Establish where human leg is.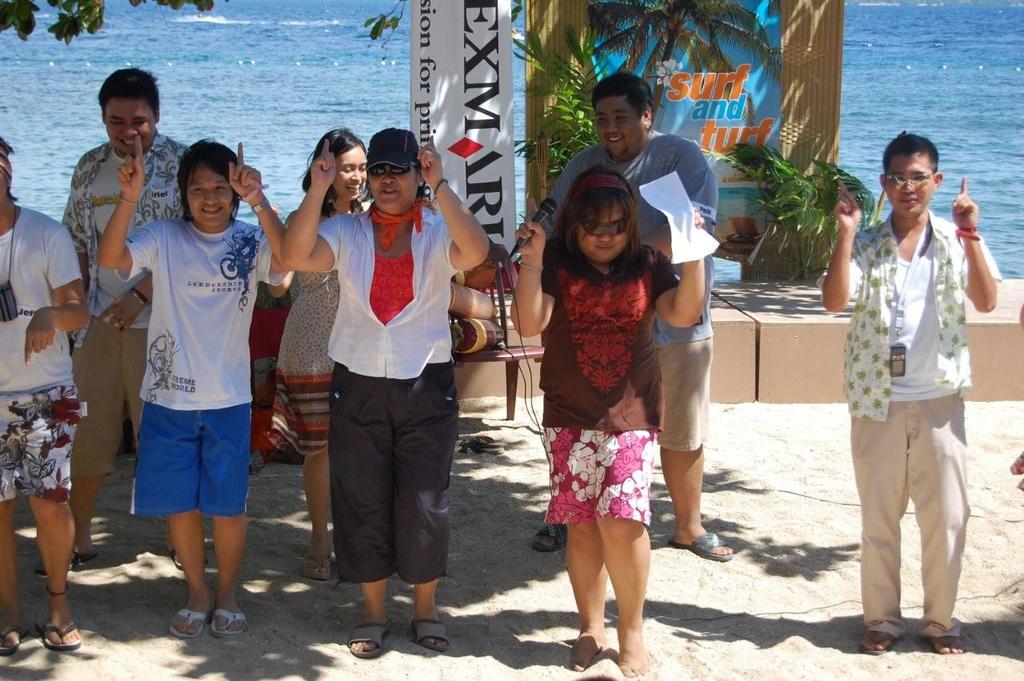
Established at 42,310,121,567.
